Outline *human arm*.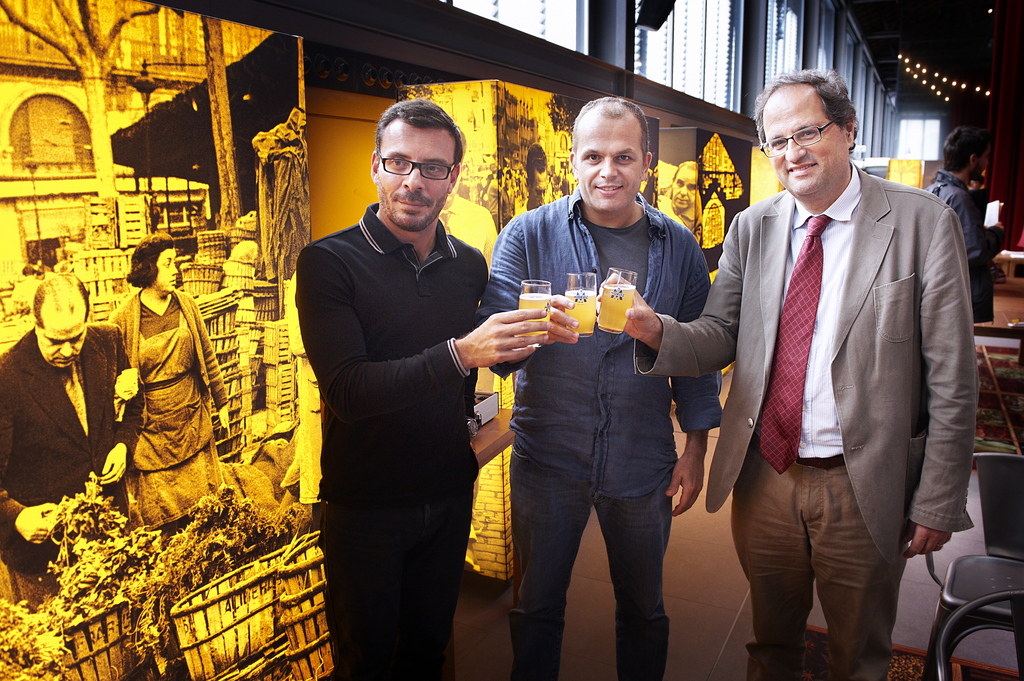
Outline: locate(290, 246, 547, 421).
